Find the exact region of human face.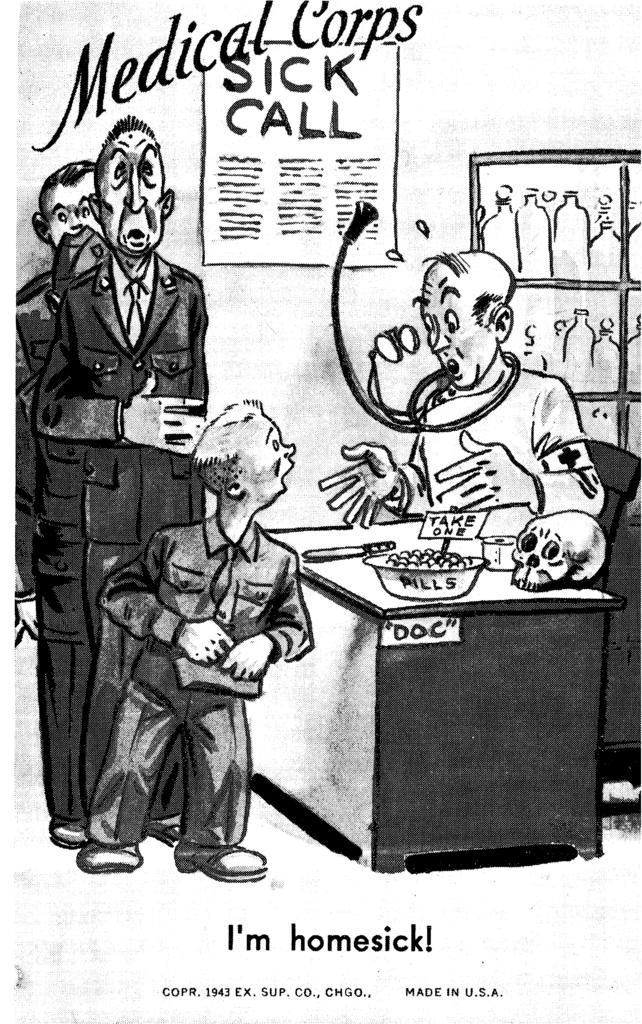
Exact region: 428 271 488 381.
